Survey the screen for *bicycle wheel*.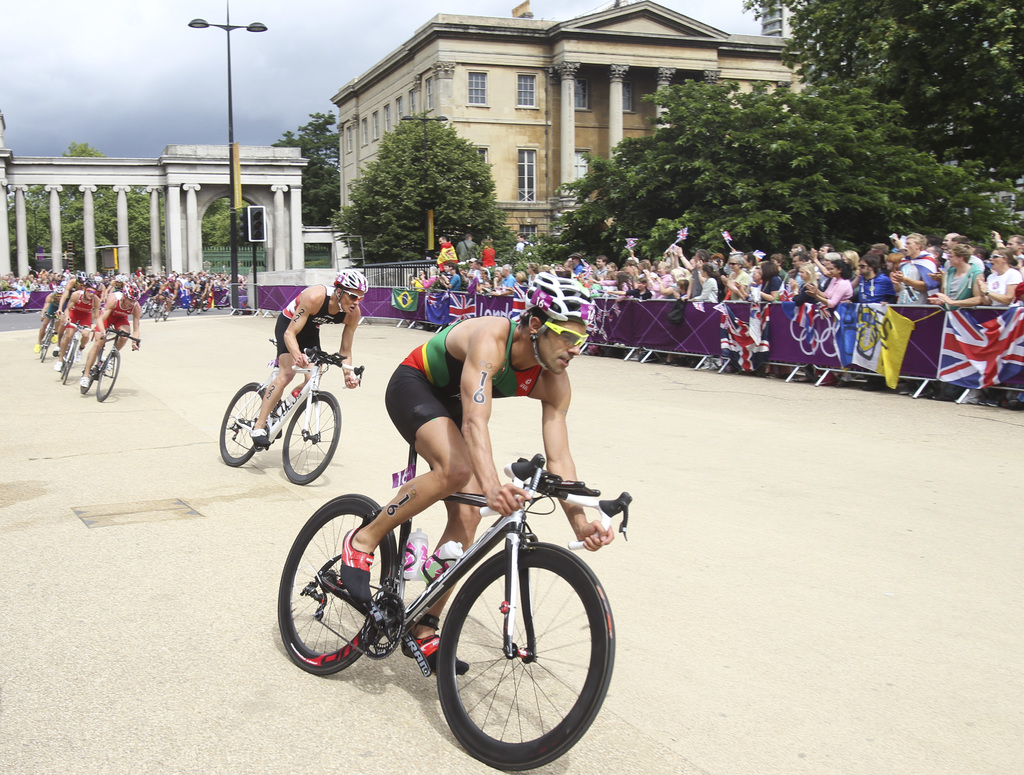
Survey found: (left=52, top=353, right=74, bottom=387).
